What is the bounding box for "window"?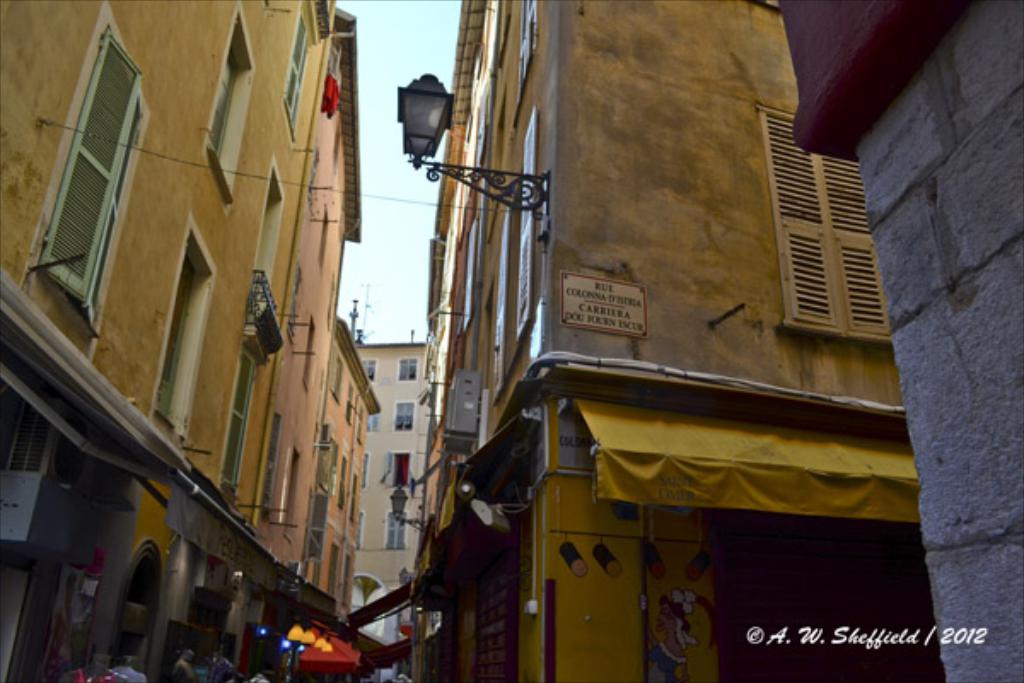
x1=147, y1=222, x2=217, y2=441.
